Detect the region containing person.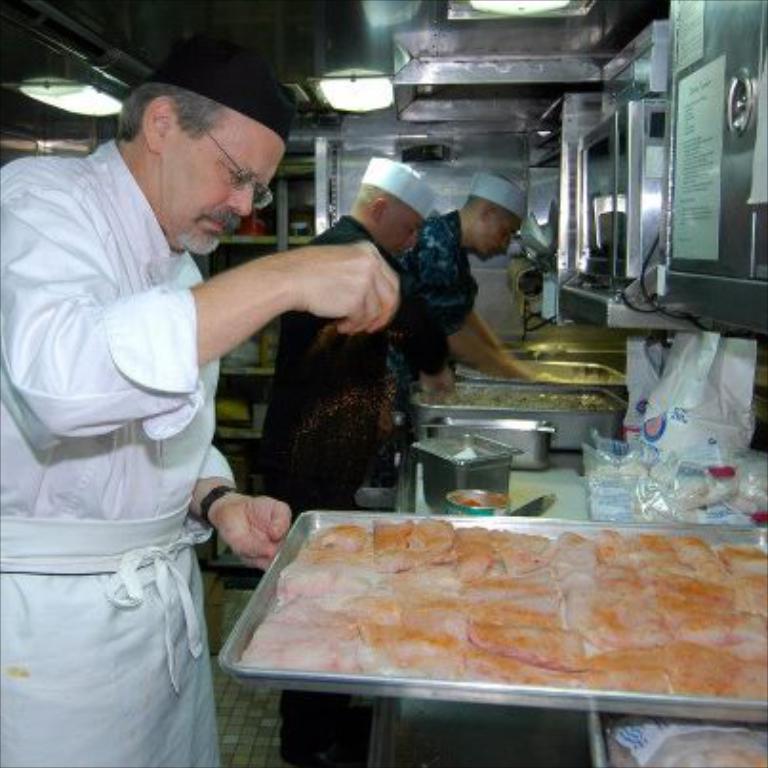
(x1=0, y1=36, x2=402, y2=766).
